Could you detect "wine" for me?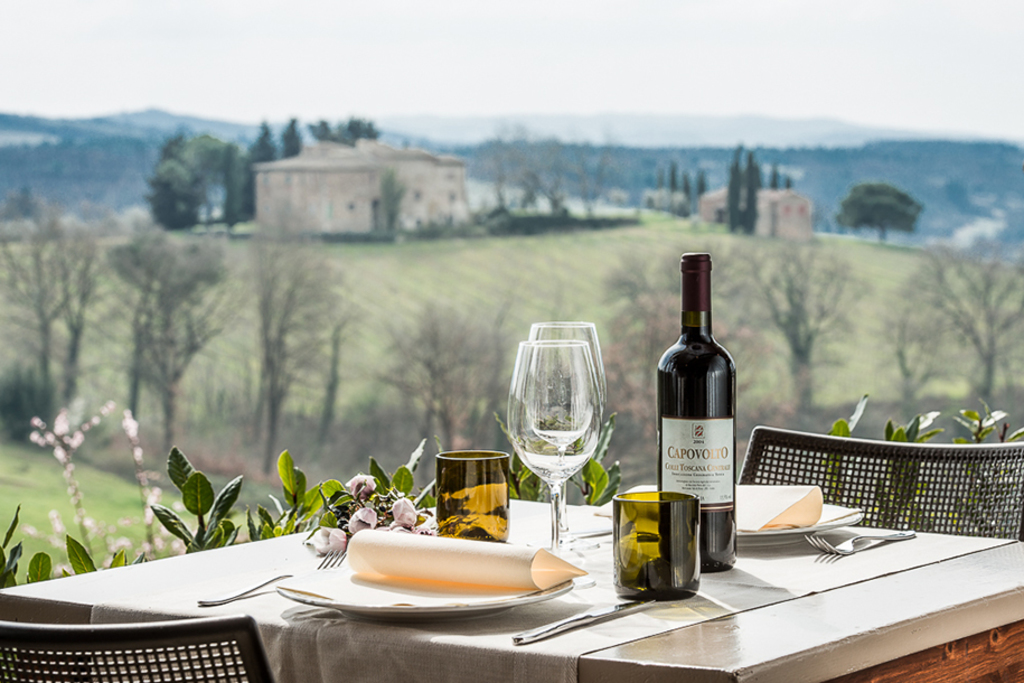
Detection result: left=646, top=245, right=741, bottom=573.
